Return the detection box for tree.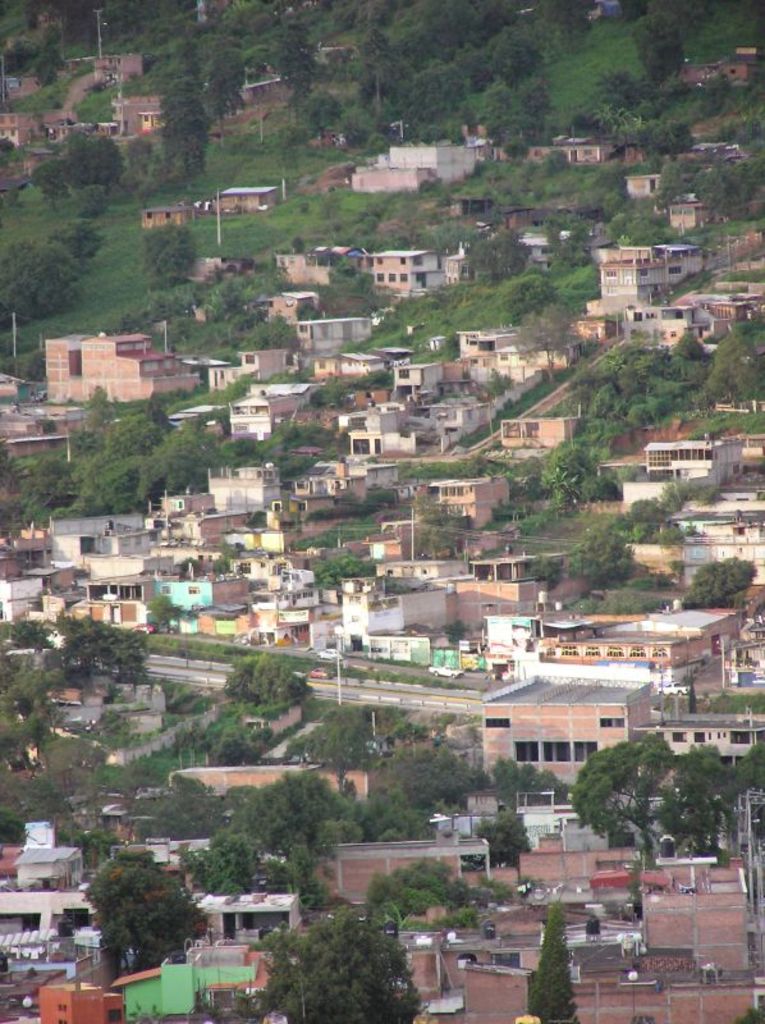
(x1=0, y1=26, x2=64, y2=91).
